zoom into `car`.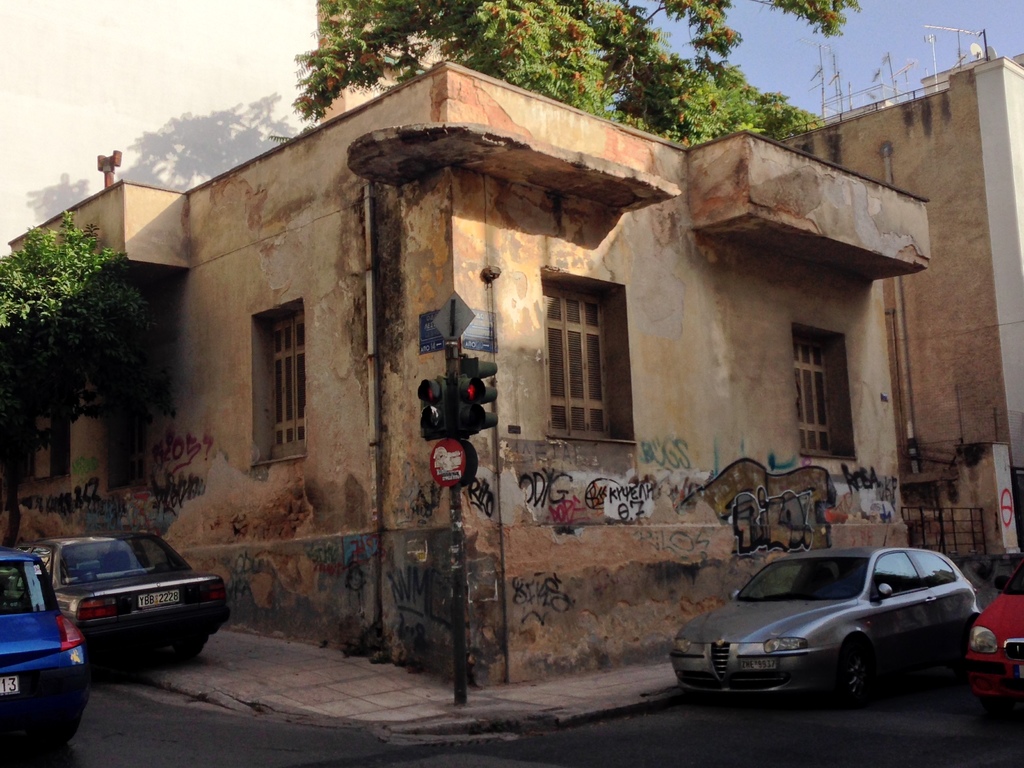
Zoom target: [965,548,1023,713].
